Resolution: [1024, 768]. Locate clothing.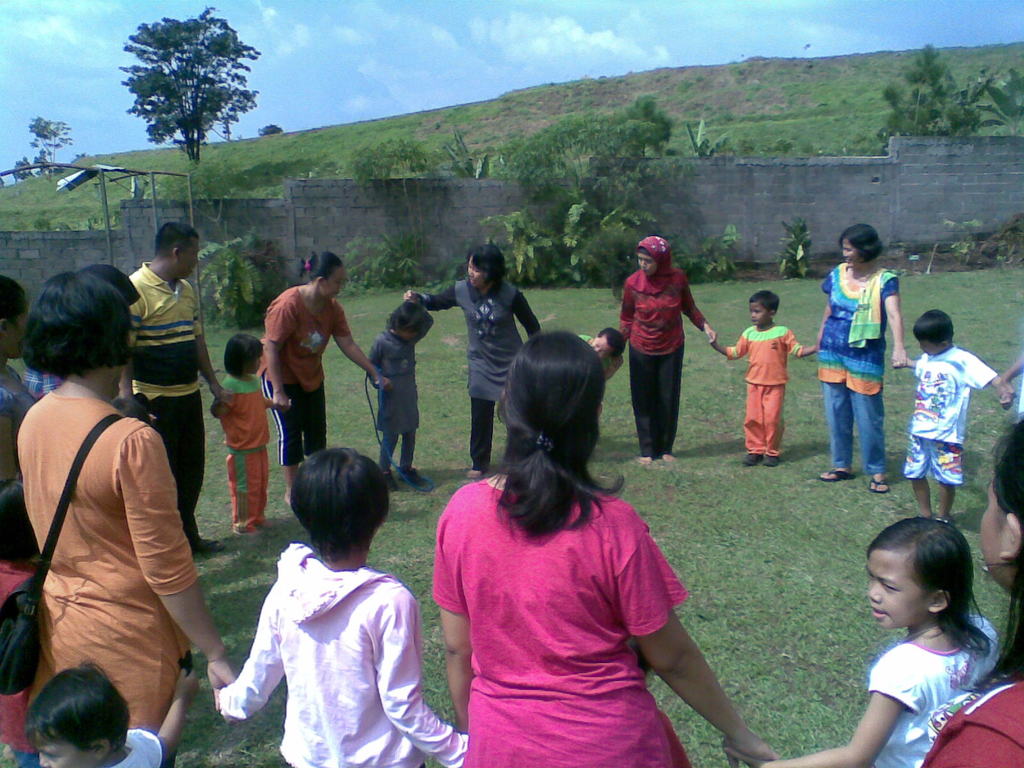
(728, 323, 806, 454).
